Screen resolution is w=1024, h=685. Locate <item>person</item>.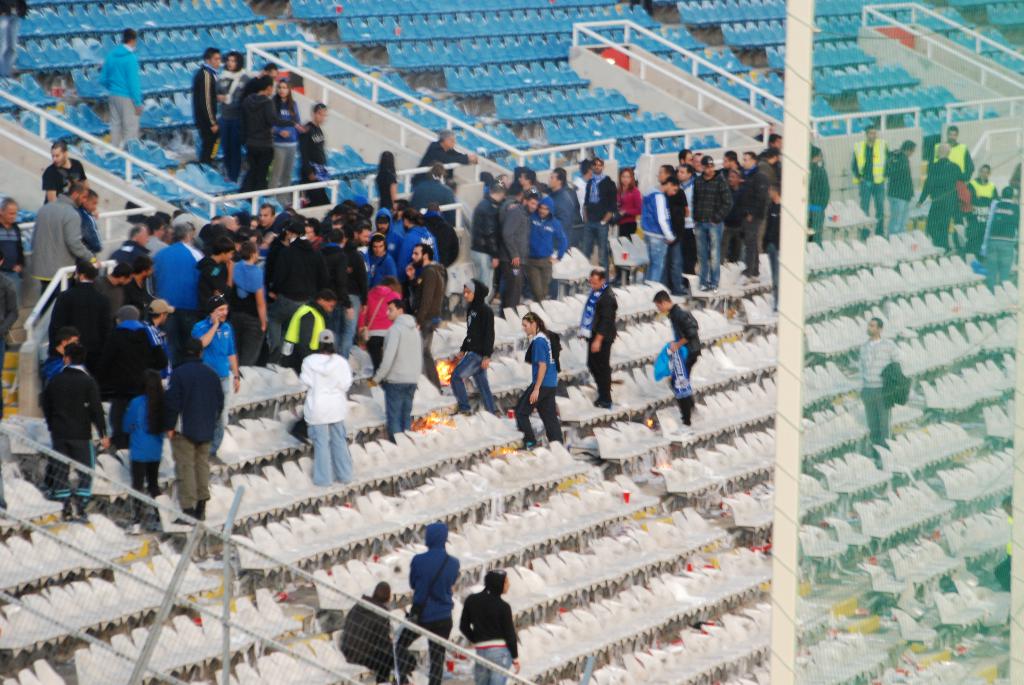
Rect(337, 583, 403, 684).
